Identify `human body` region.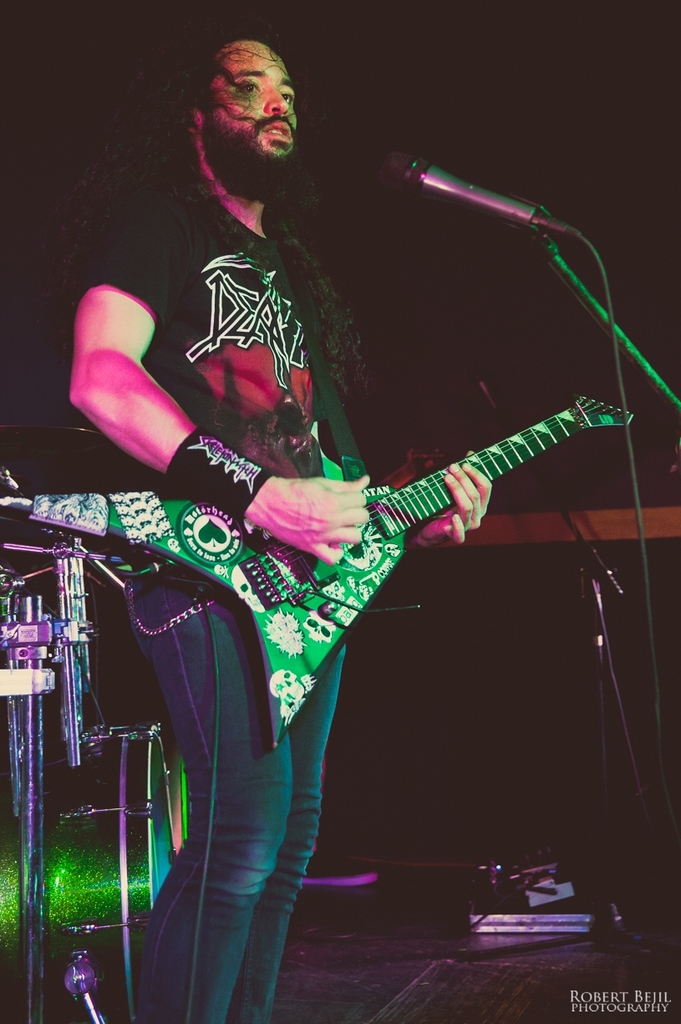
Region: [74, 53, 505, 944].
